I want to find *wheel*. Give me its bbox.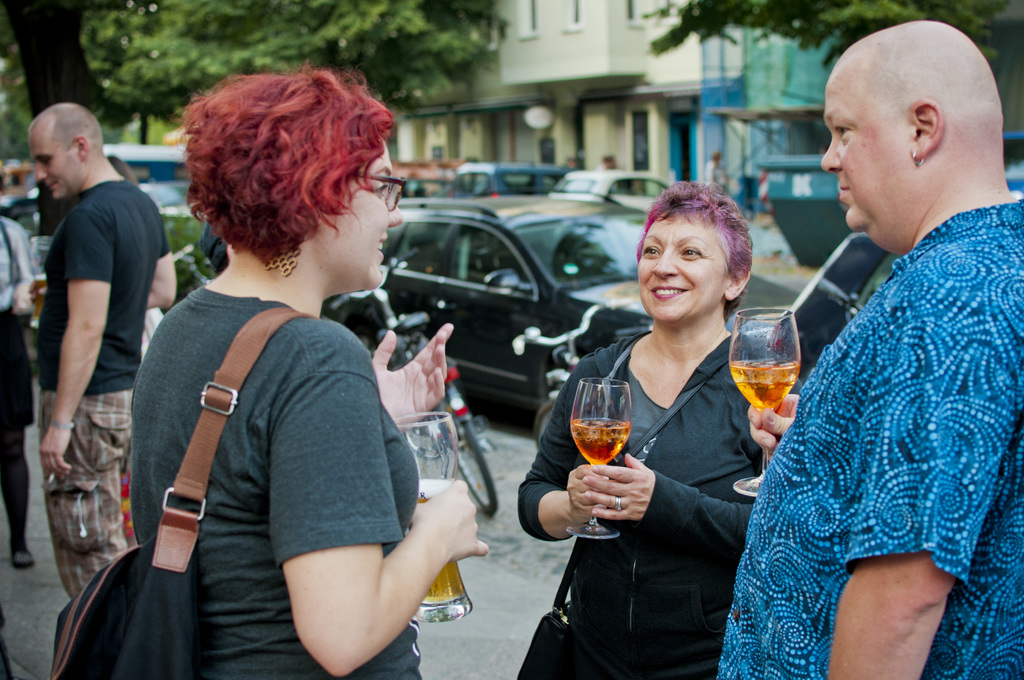
[left=449, top=418, right=492, bottom=521].
